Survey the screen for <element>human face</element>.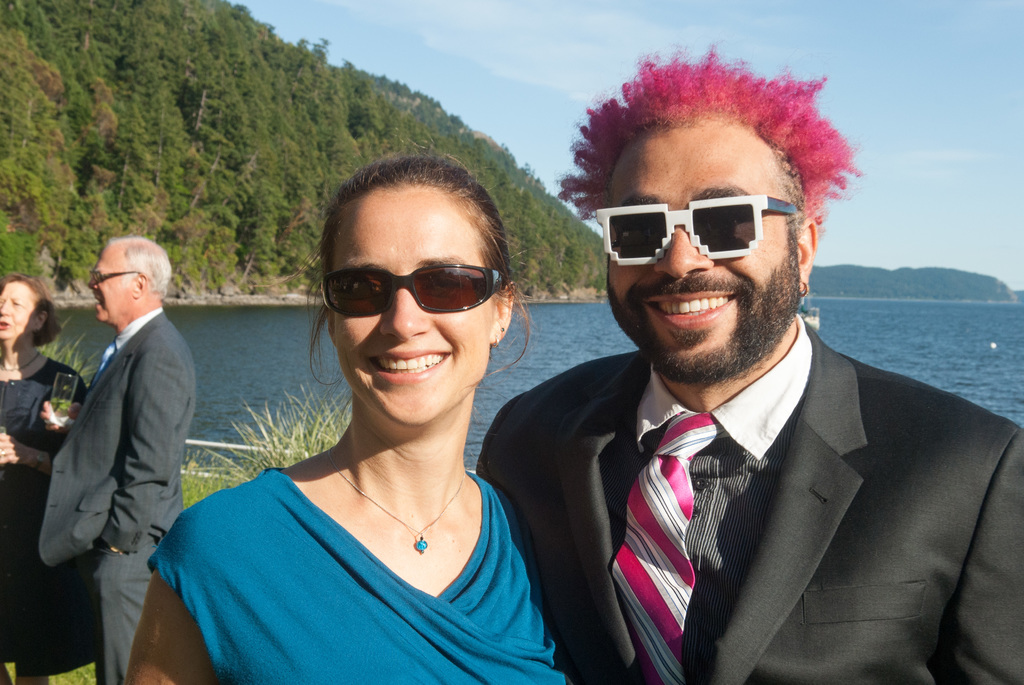
Survey found: pyautogui.locateOnScreen(0, 280, 34, 336).
